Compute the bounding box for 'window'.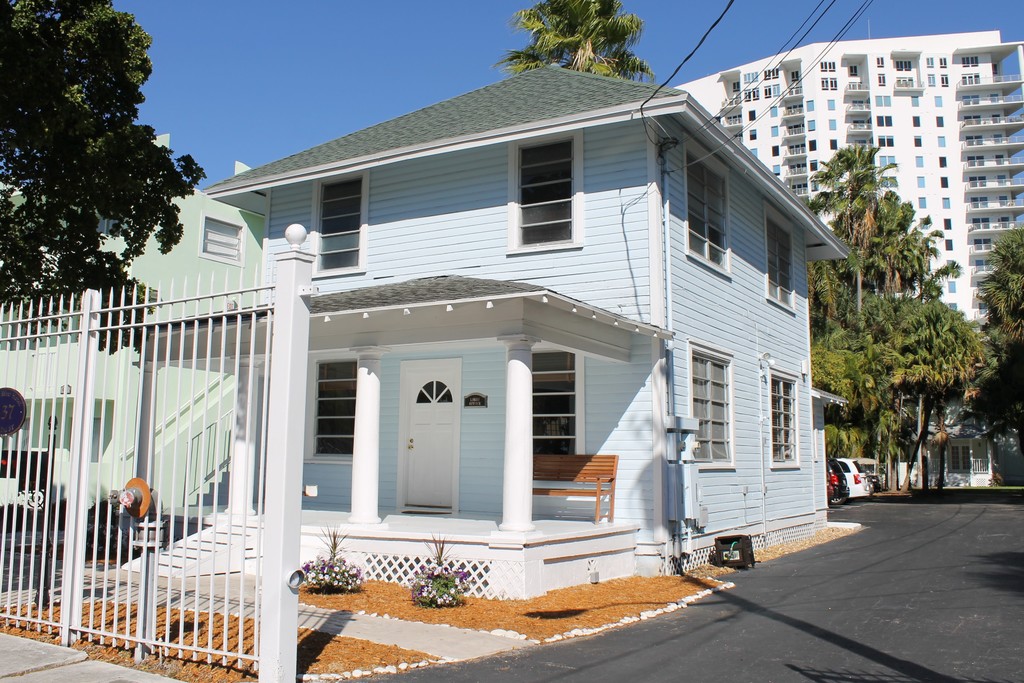
[810, 142, 817, 151].
